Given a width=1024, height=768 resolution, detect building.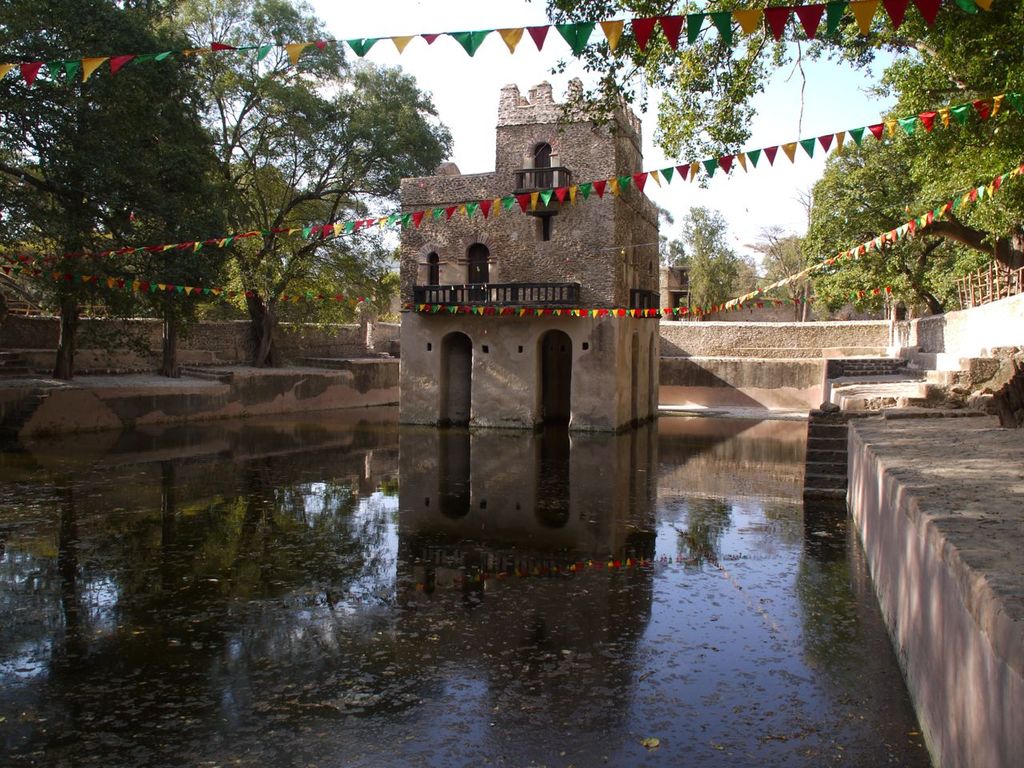
bbox(391, 69, 664, 440).
